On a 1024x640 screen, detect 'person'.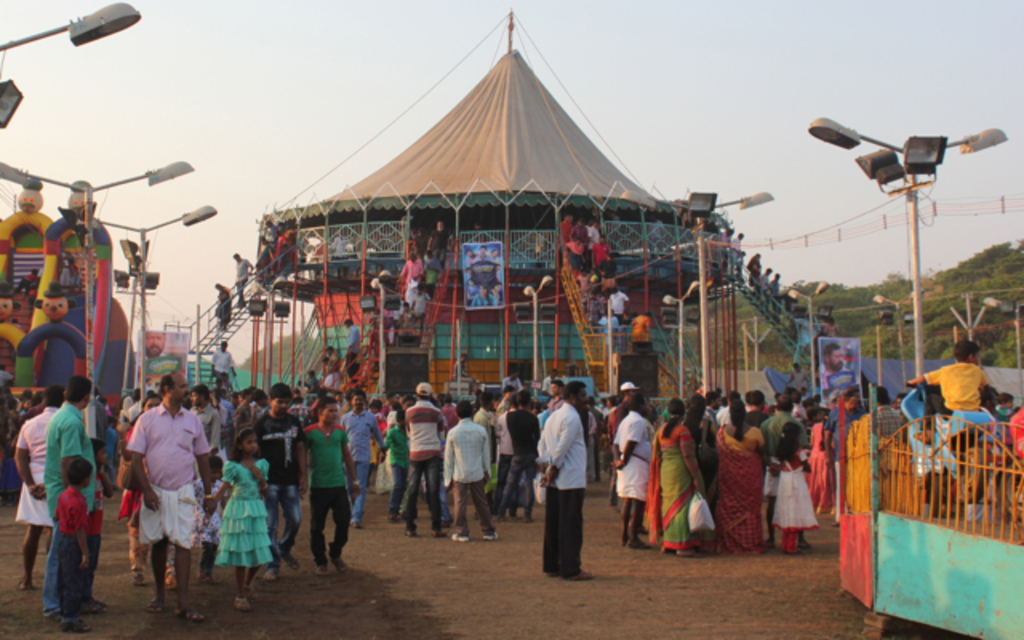
[left=323, top=357, right=341, bottom=390].
